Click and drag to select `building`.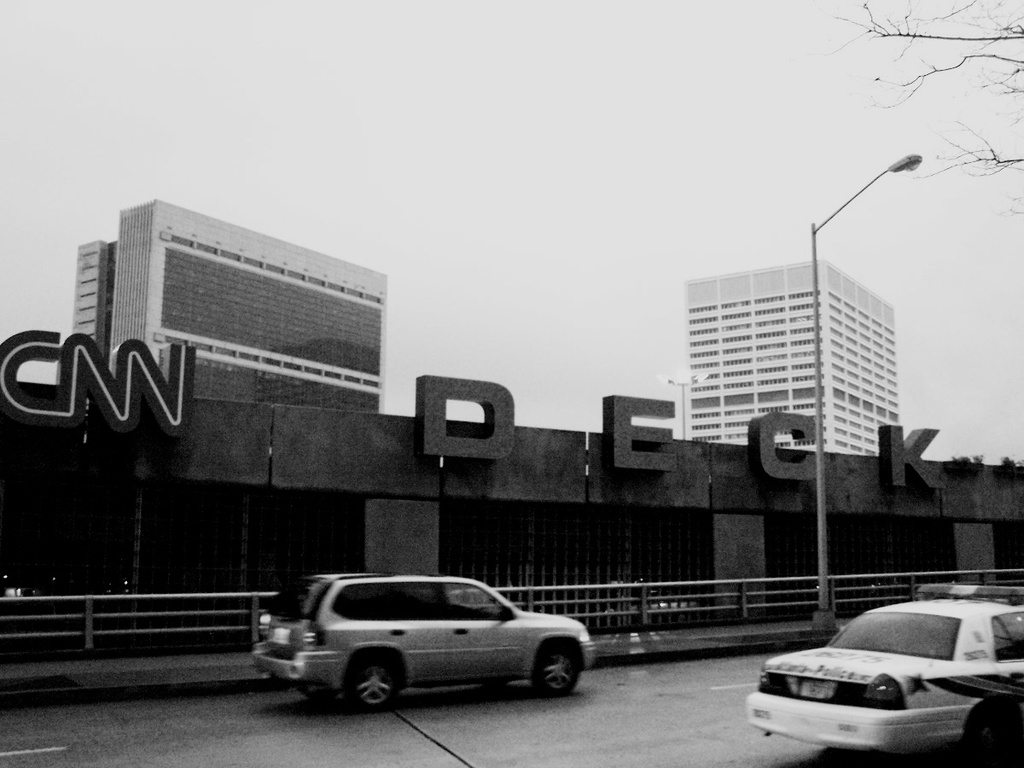
Selection: rect(688, 254, 893, 450).
